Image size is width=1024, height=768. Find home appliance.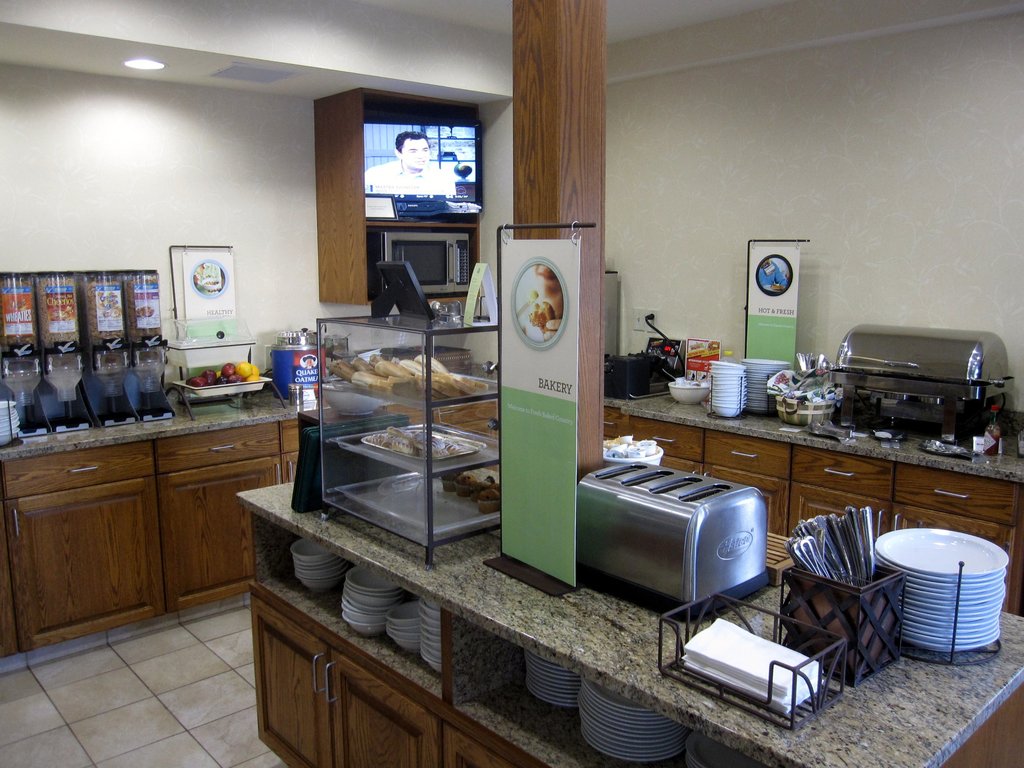
x1=372, y1=224, x2=474, y2=300.
